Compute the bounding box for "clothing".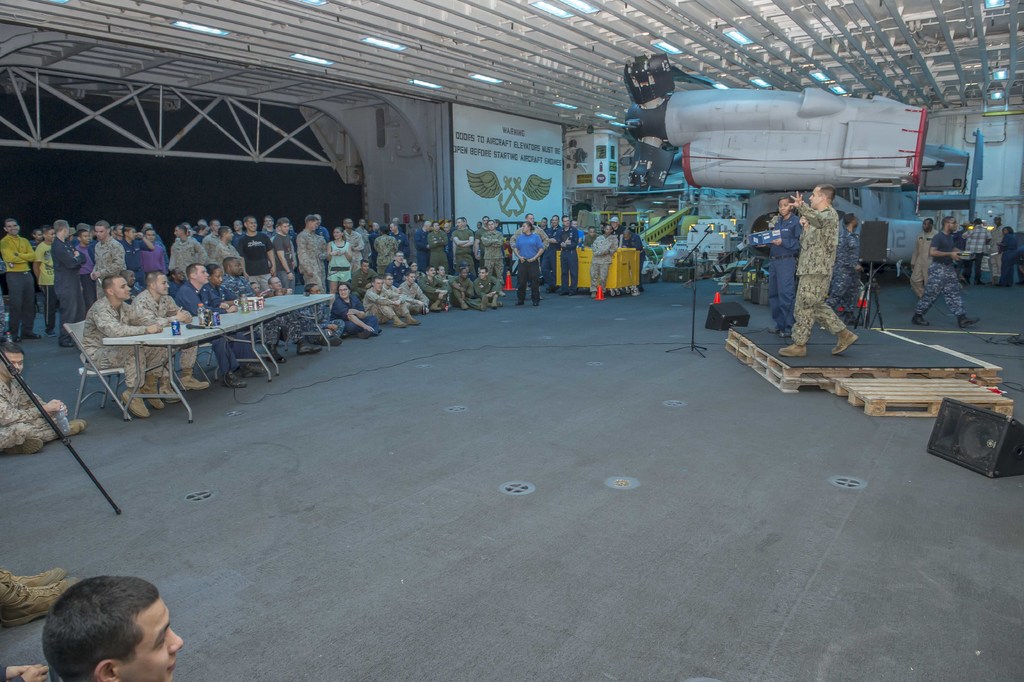
[0,372,61,451].
